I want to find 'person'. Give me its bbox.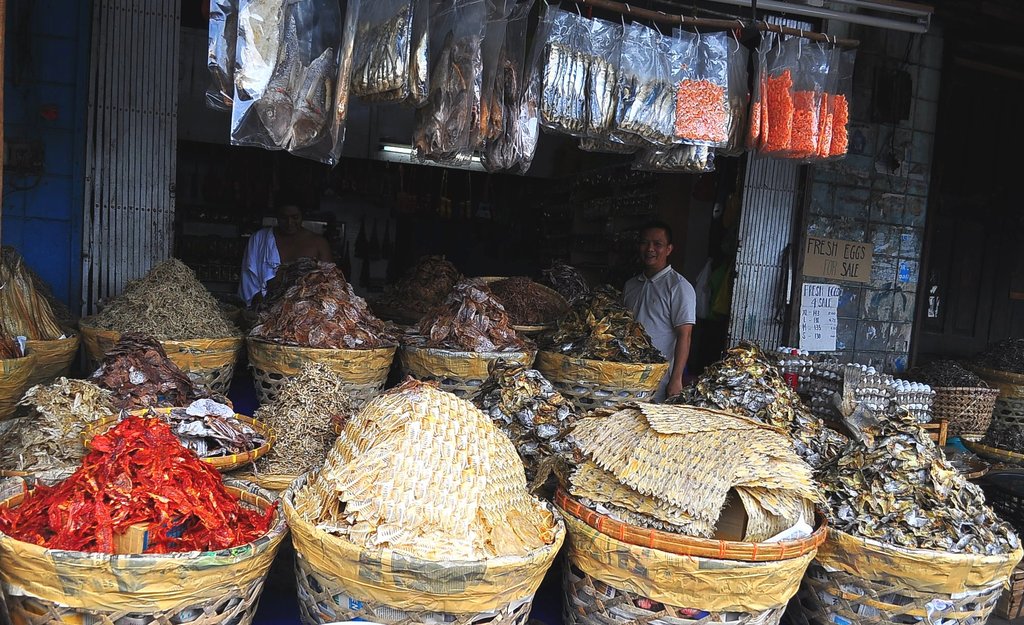
(620, 223, 695, 396).
